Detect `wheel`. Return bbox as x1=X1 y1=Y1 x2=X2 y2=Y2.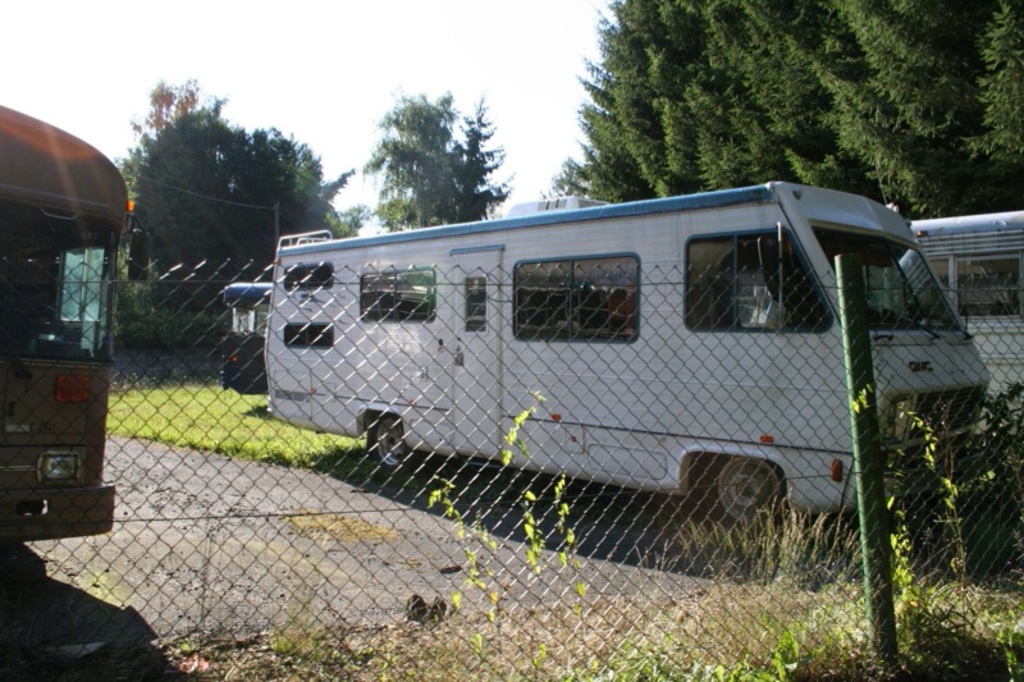
x1=707 y1=458 x2=794 y2=539.
